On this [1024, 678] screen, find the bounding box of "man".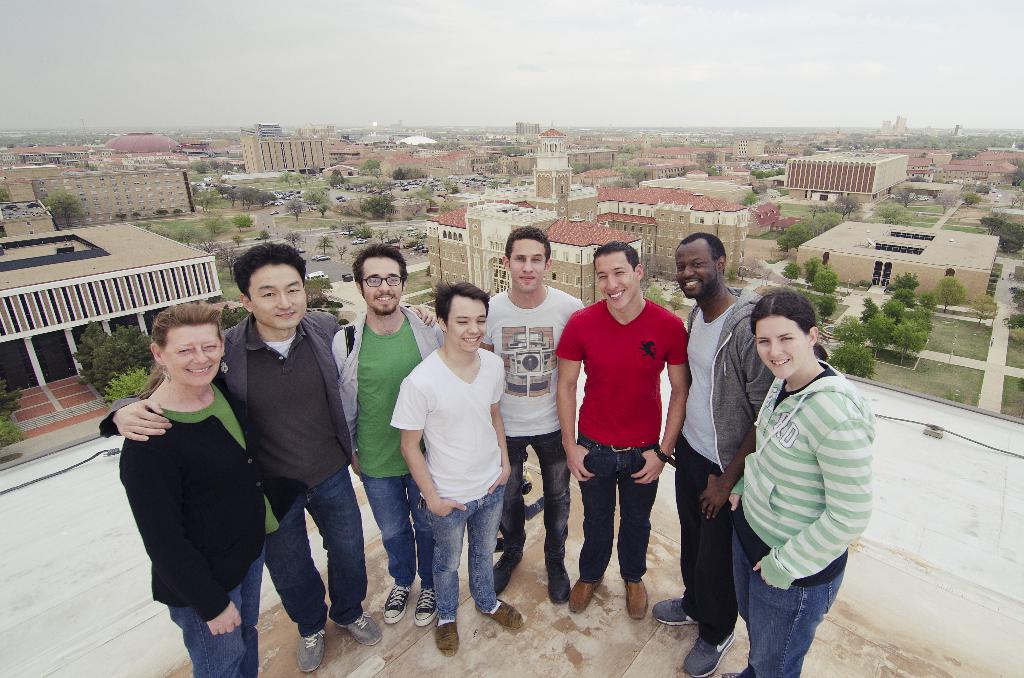
Bounding box: <region>649, 232, 776, 677</region>.
